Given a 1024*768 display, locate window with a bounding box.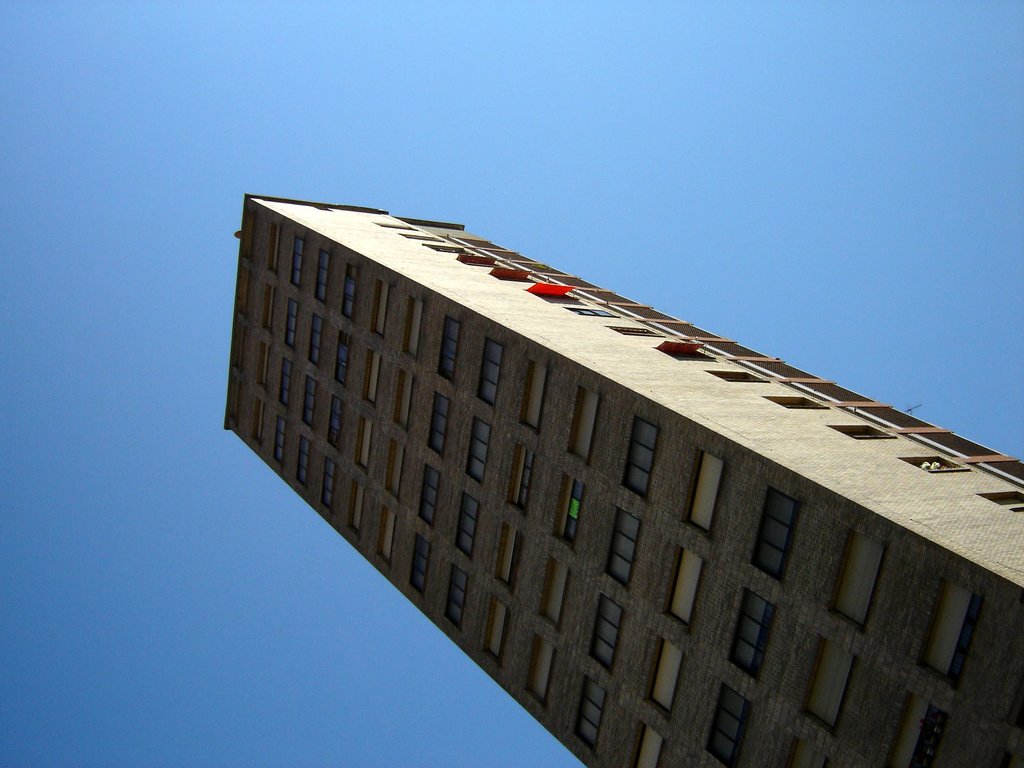
Located: bbox=[660, 543, 700, 630].
